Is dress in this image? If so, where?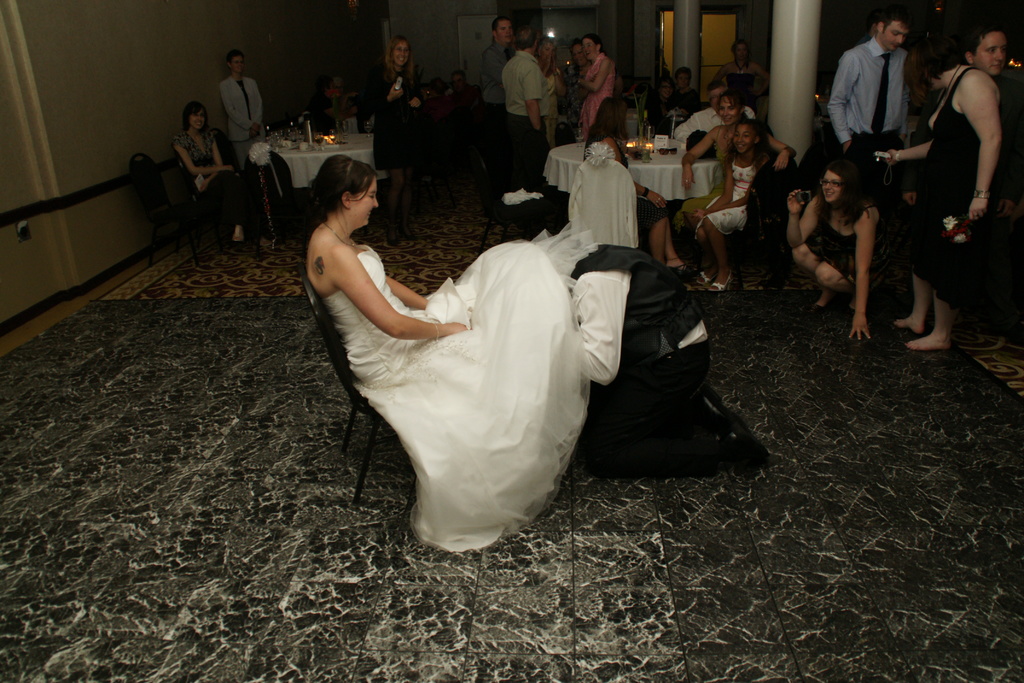
Yes, at 578/54/613/133.
